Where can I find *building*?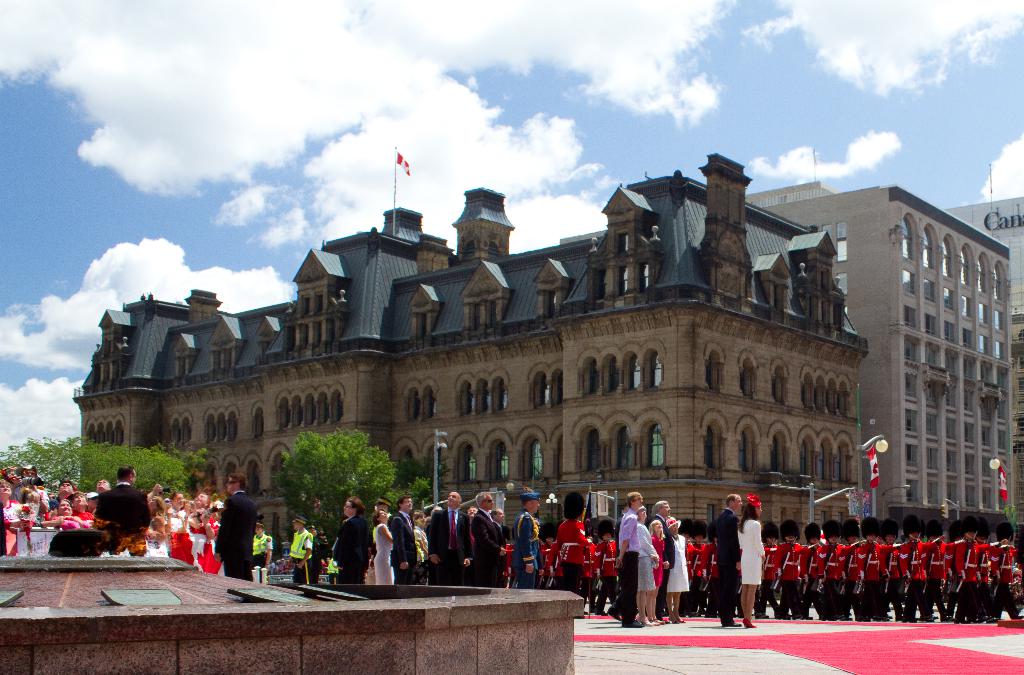
You can find it at (left=740, top=183, right=1019, bottom=524).
